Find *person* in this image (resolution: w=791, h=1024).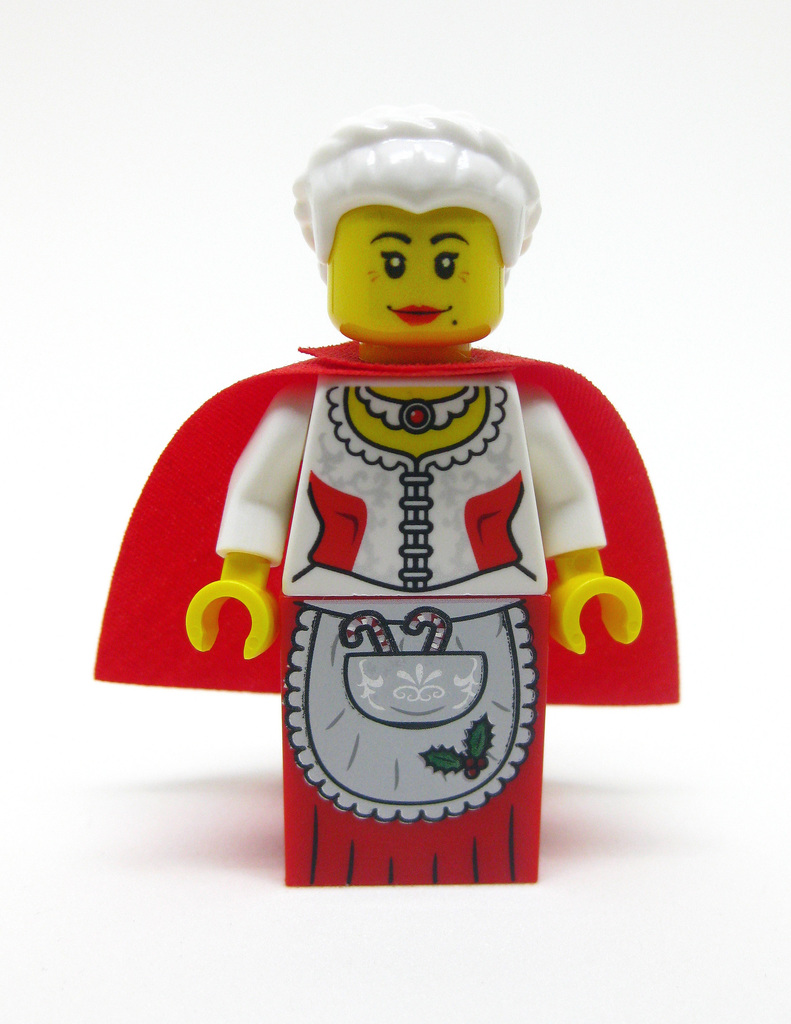
(left=188, top=189, right=655, bottom=908).
